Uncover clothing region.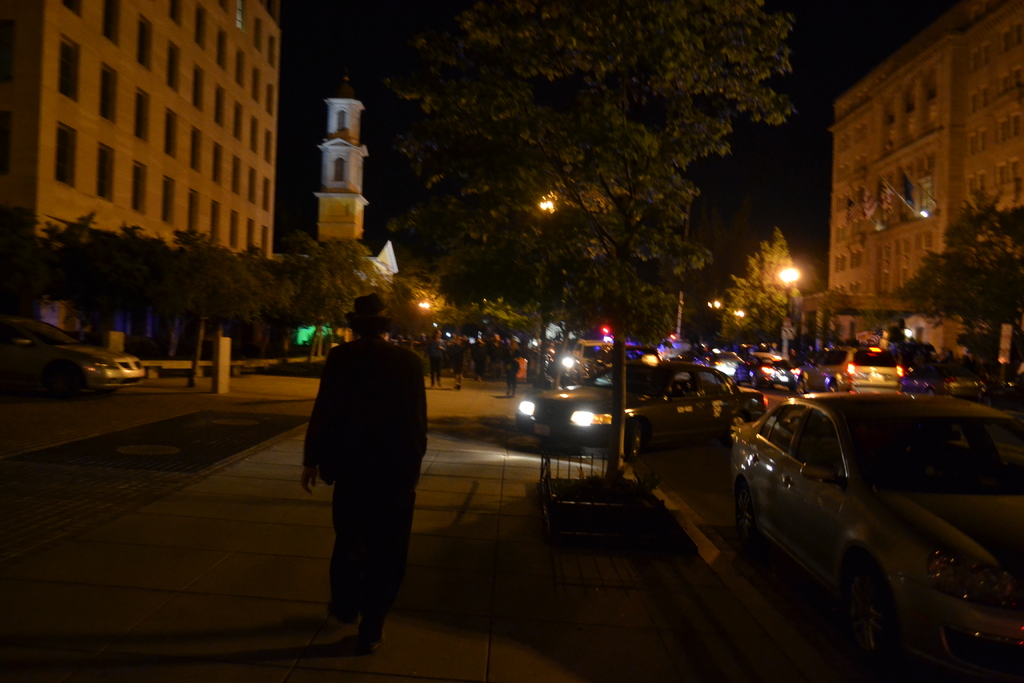
Uncovered: x1=506, y1=360, x2=516, y2=393.
